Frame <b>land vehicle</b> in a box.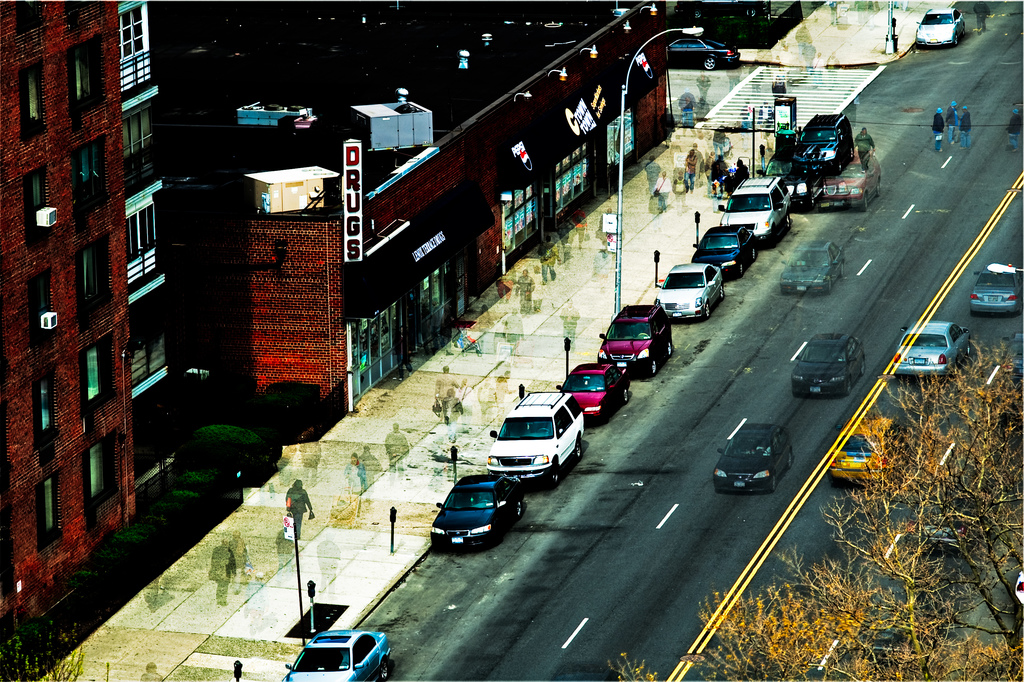
bbox(672, 0, 772, 20).
